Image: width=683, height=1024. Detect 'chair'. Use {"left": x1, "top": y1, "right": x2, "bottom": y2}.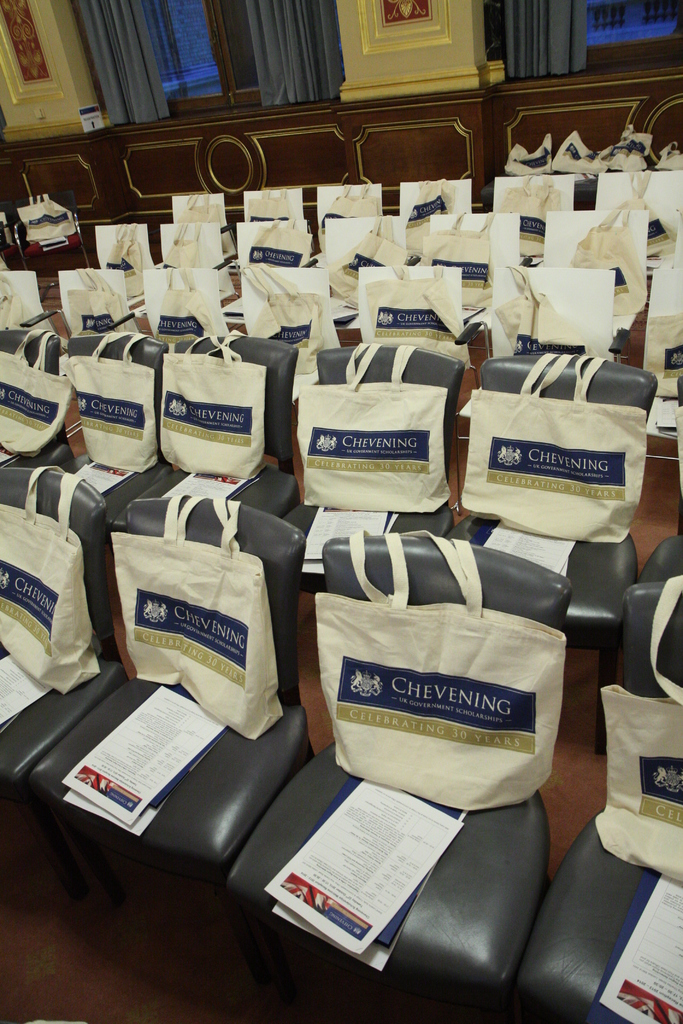
{"left": 101, "top": 338, "right": 299, "bottom": 527}.
